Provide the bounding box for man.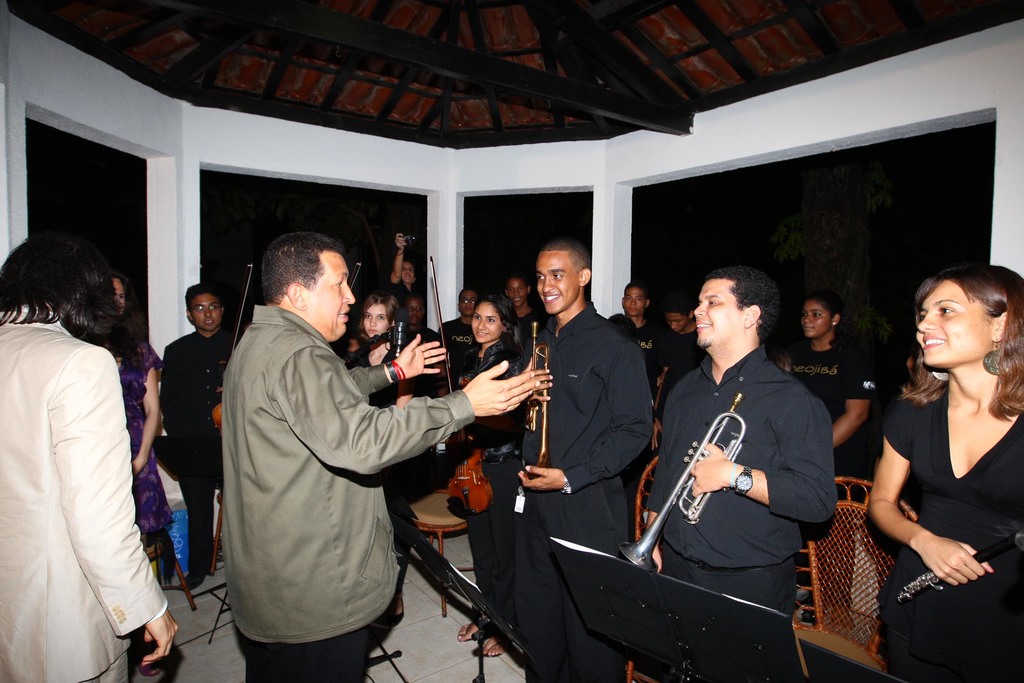
BBox(664, 293, 694, 342).
